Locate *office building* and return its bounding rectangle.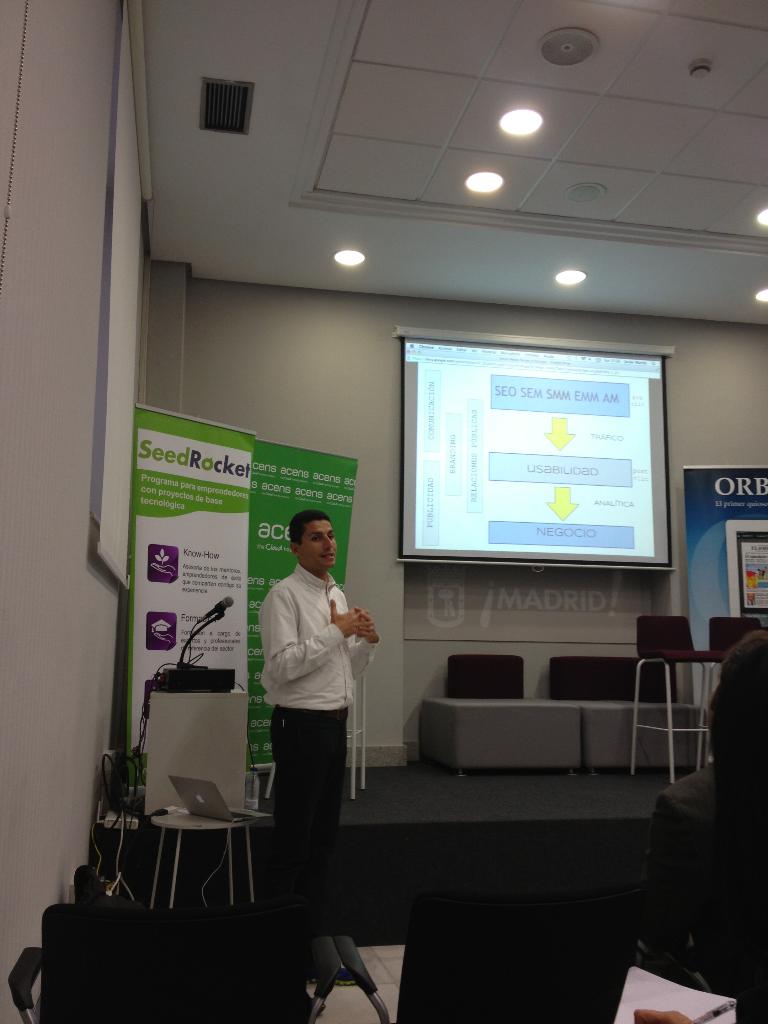
(0,0,767,1023).
